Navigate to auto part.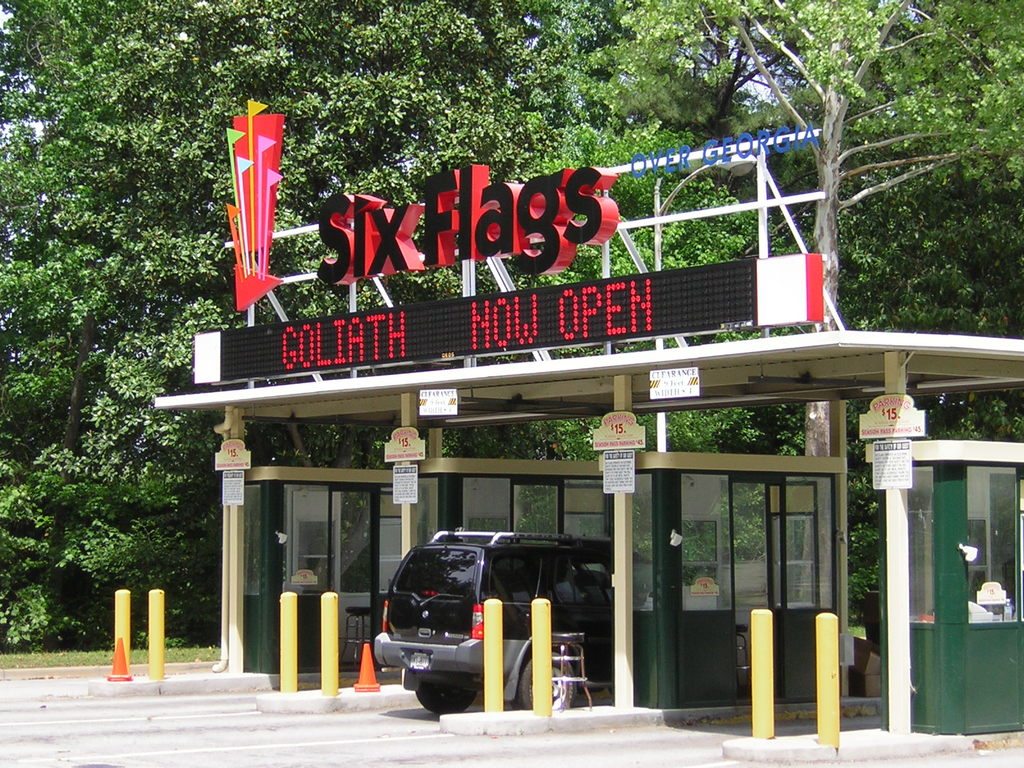
Navigation target: crop(369, 637, 501, 691).
